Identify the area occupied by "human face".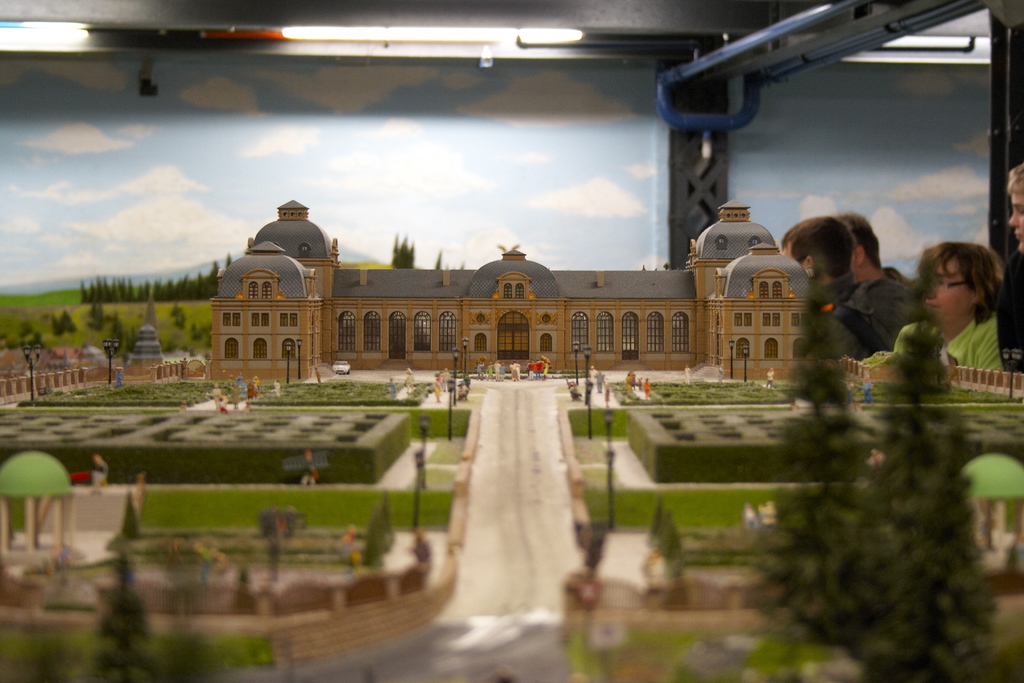
Area: locate(1011, 185, 1023, 256).
